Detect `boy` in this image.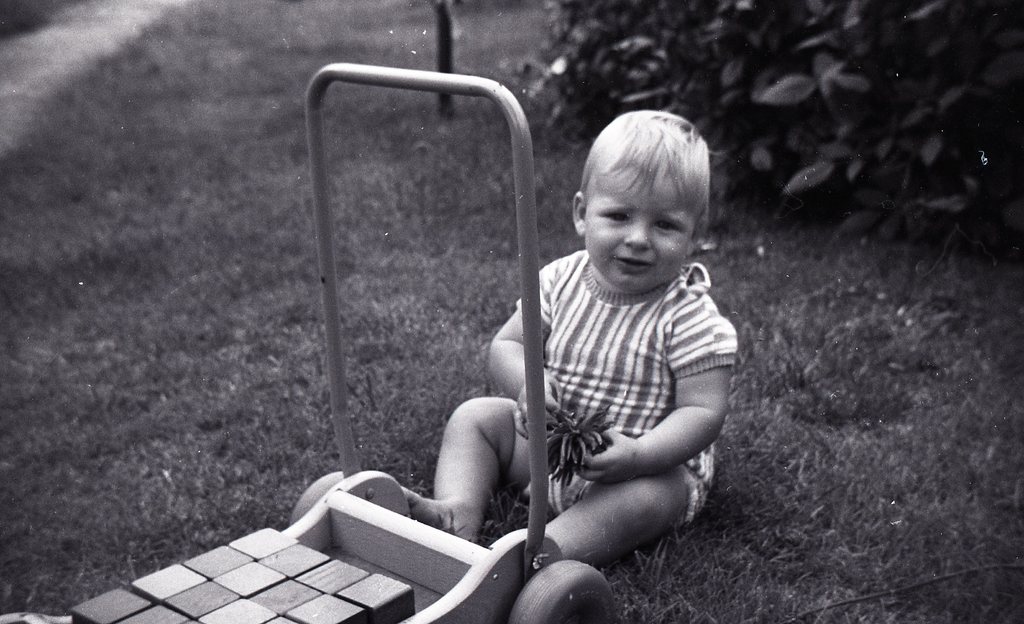
Detection: (395,108,742,572).
